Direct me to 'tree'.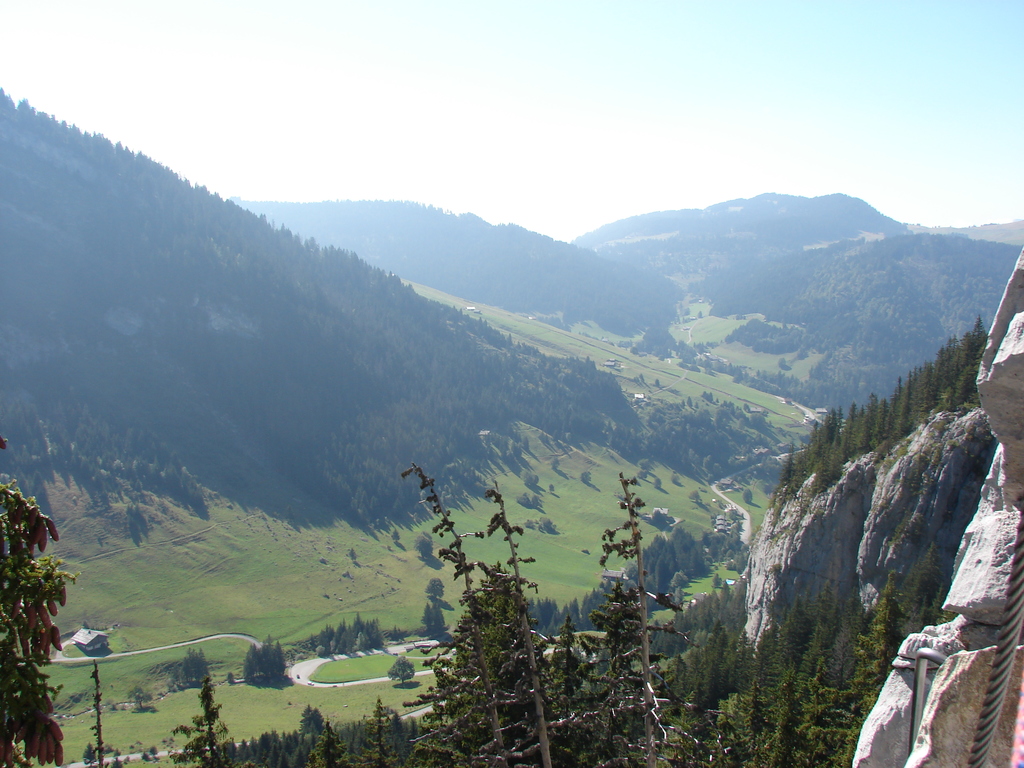
Direction: 392 458 682 767.
